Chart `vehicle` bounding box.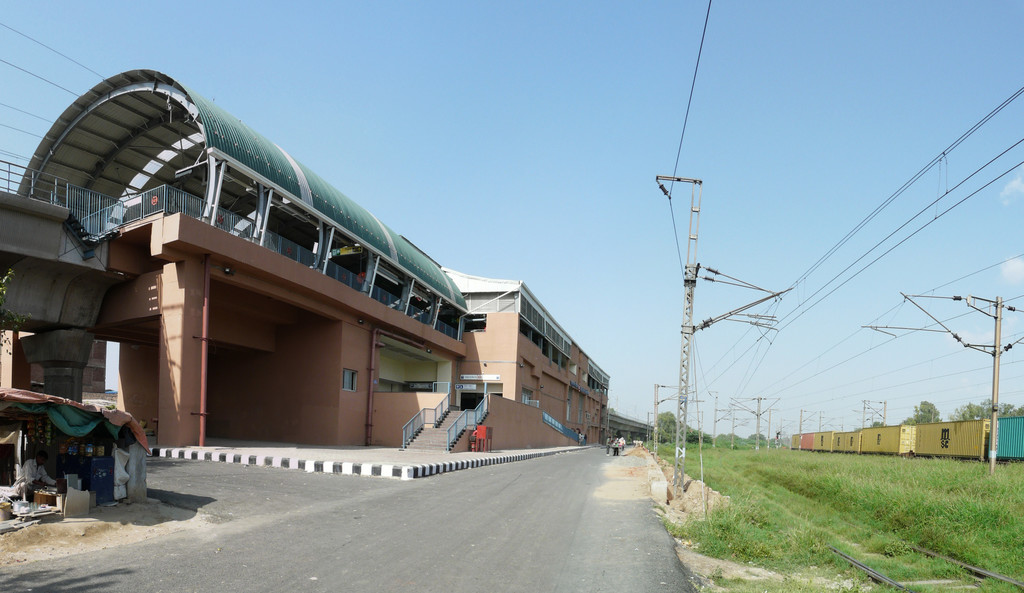
Charted: crop(787, 410, 1023, 462).
